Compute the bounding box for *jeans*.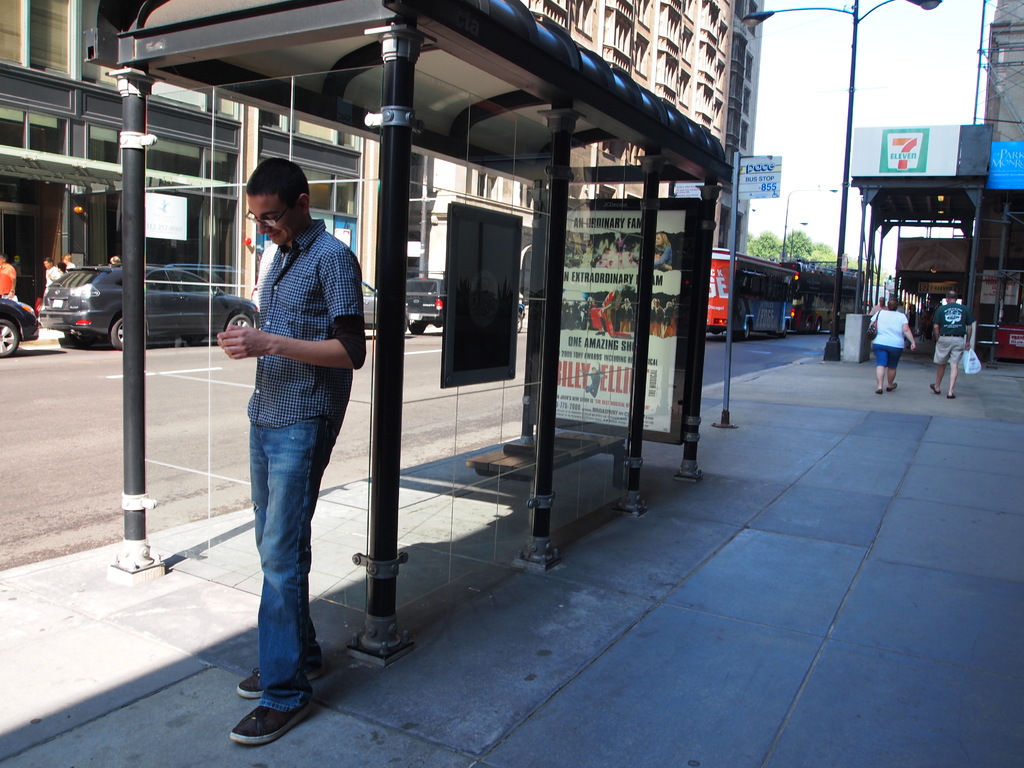
923, 327, 964, 372.
